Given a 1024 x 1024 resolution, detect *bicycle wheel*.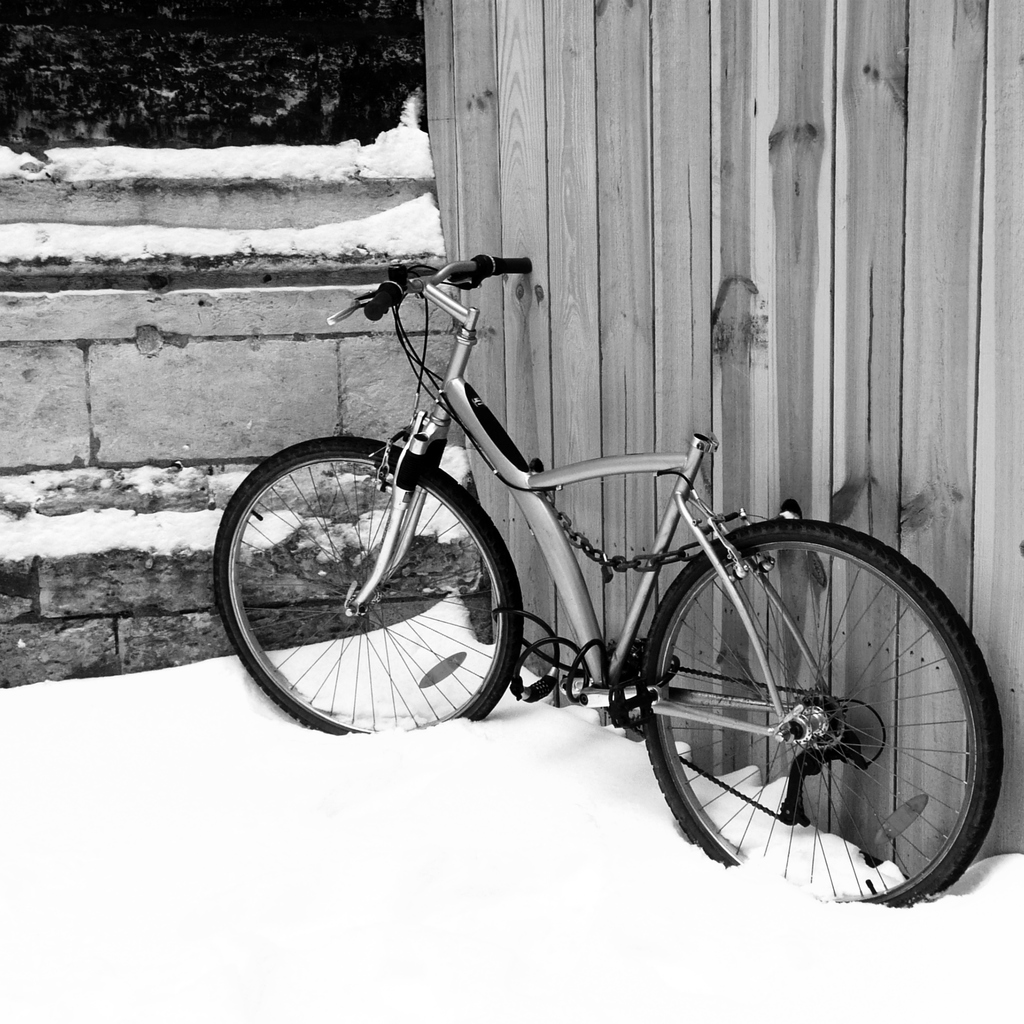
636:512:1000:908.
